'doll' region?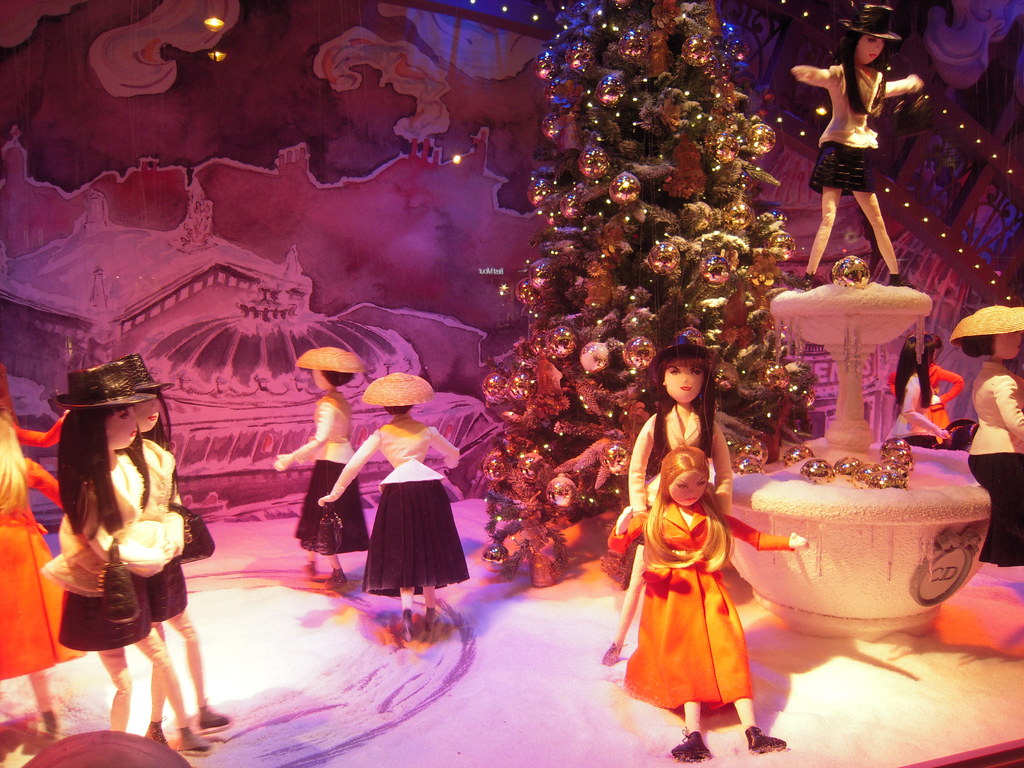
left=595, top=446, right=809, bottom=764
